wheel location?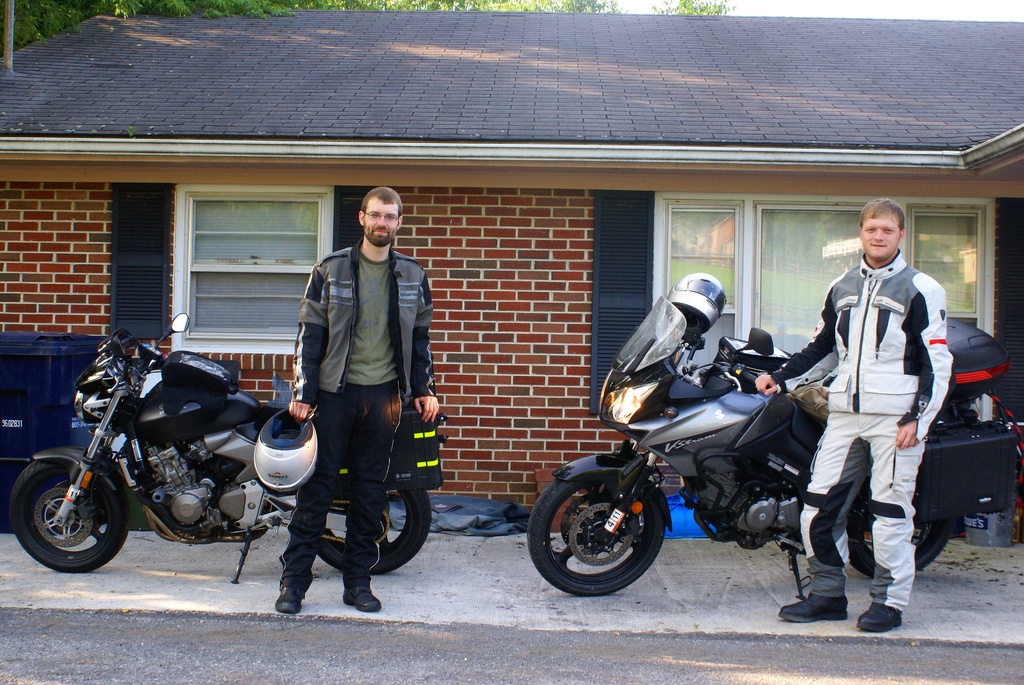
312 489 434 571
